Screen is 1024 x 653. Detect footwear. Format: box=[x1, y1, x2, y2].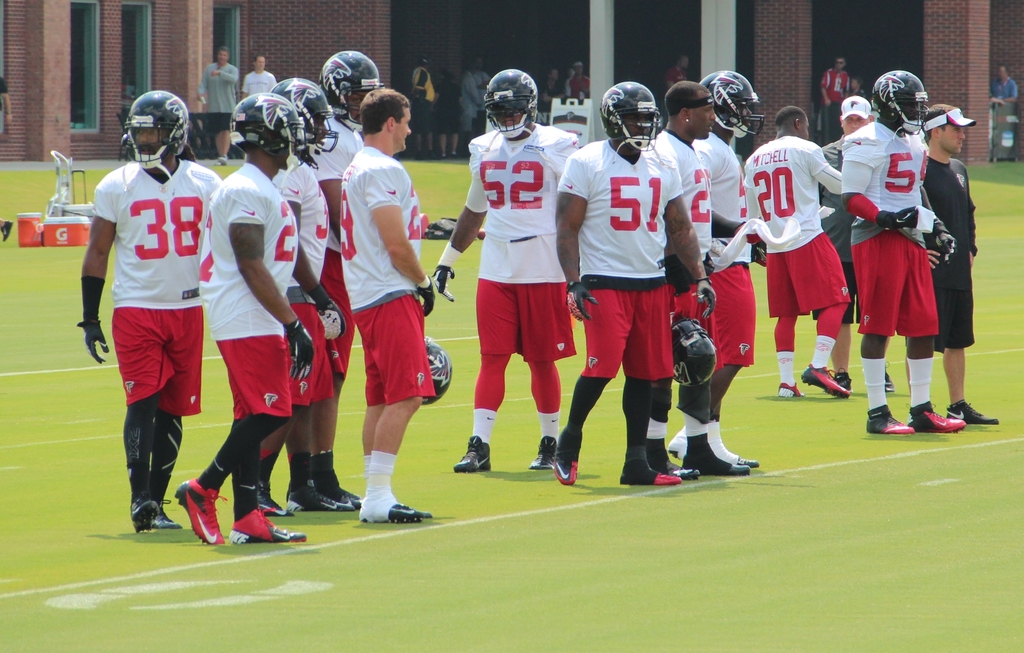
box=[800, 363, 846, 399].
